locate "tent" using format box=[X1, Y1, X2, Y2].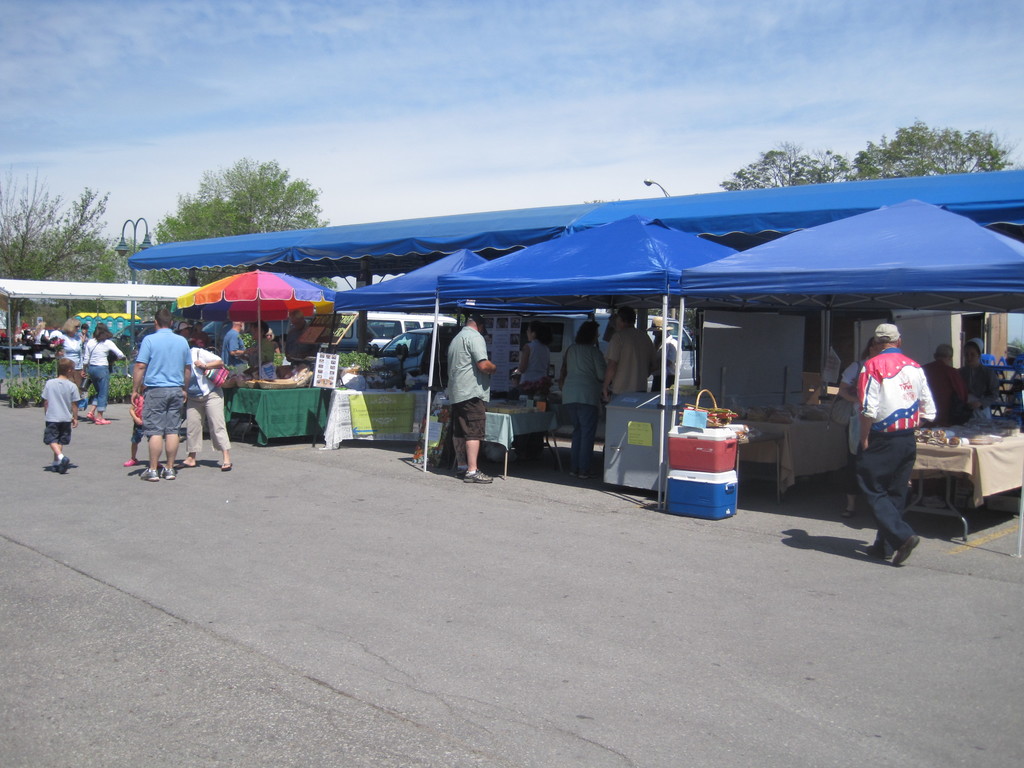
box=[432, 213, 749, 506].
